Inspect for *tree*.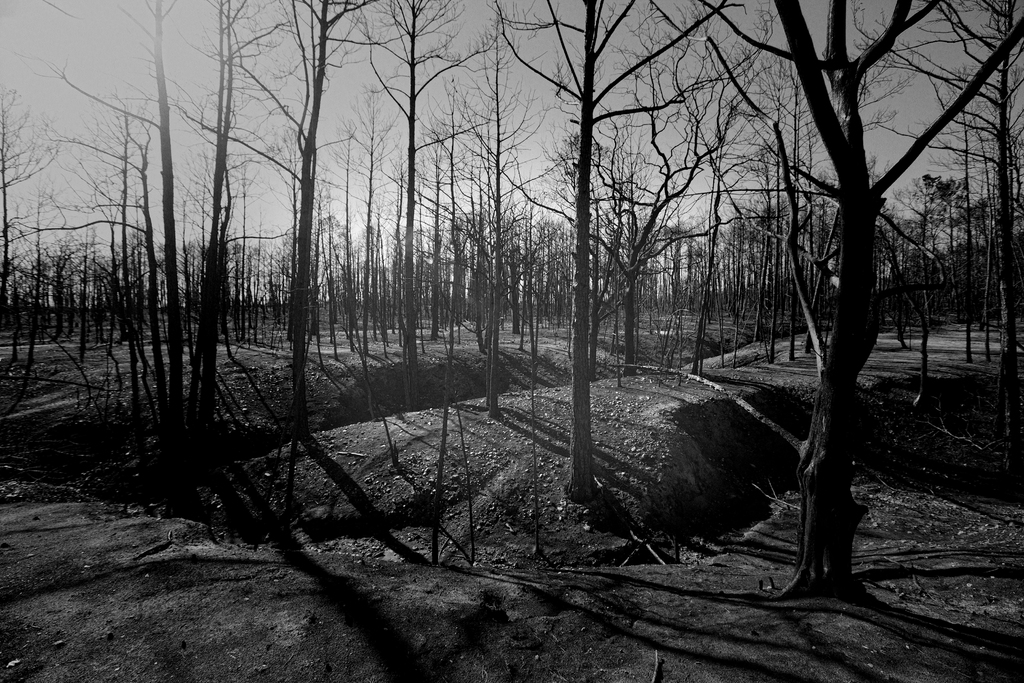
Inspection: bbox(0, 89, 52, 377).
